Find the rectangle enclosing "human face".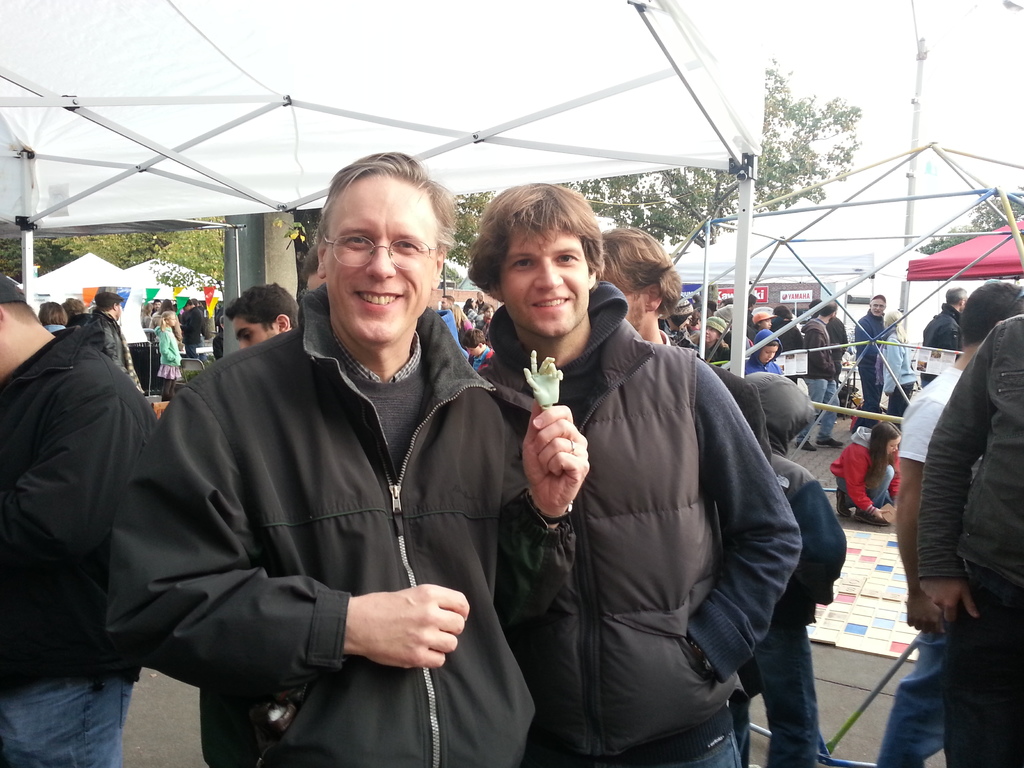
[890, 435, 900, 450].
